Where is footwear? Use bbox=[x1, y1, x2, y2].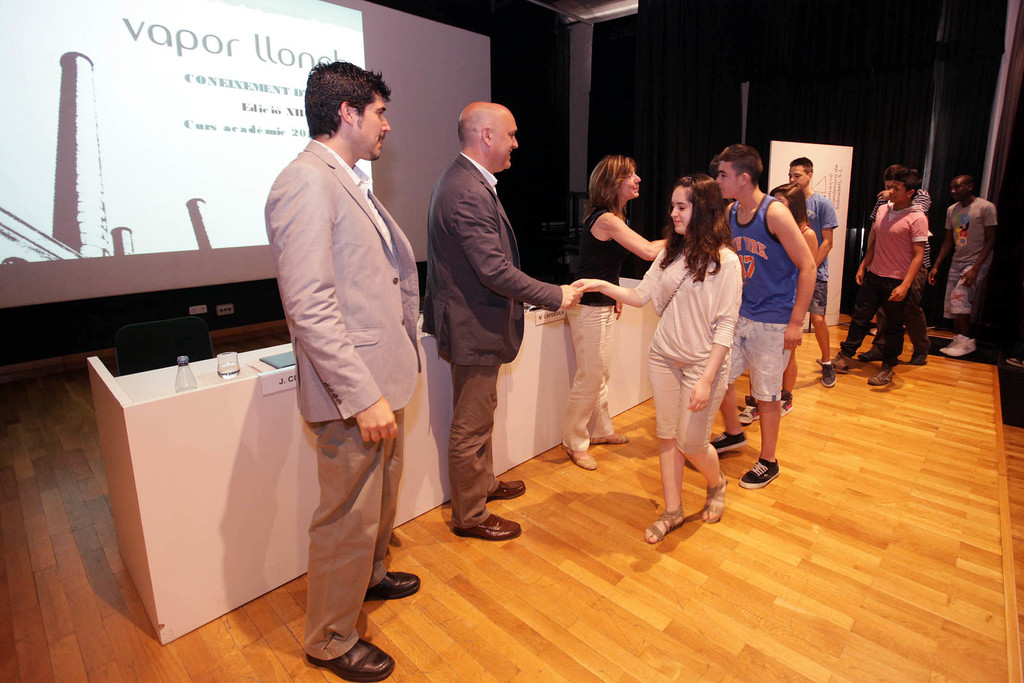
bbox=[1001, 356, 1023, 368].
